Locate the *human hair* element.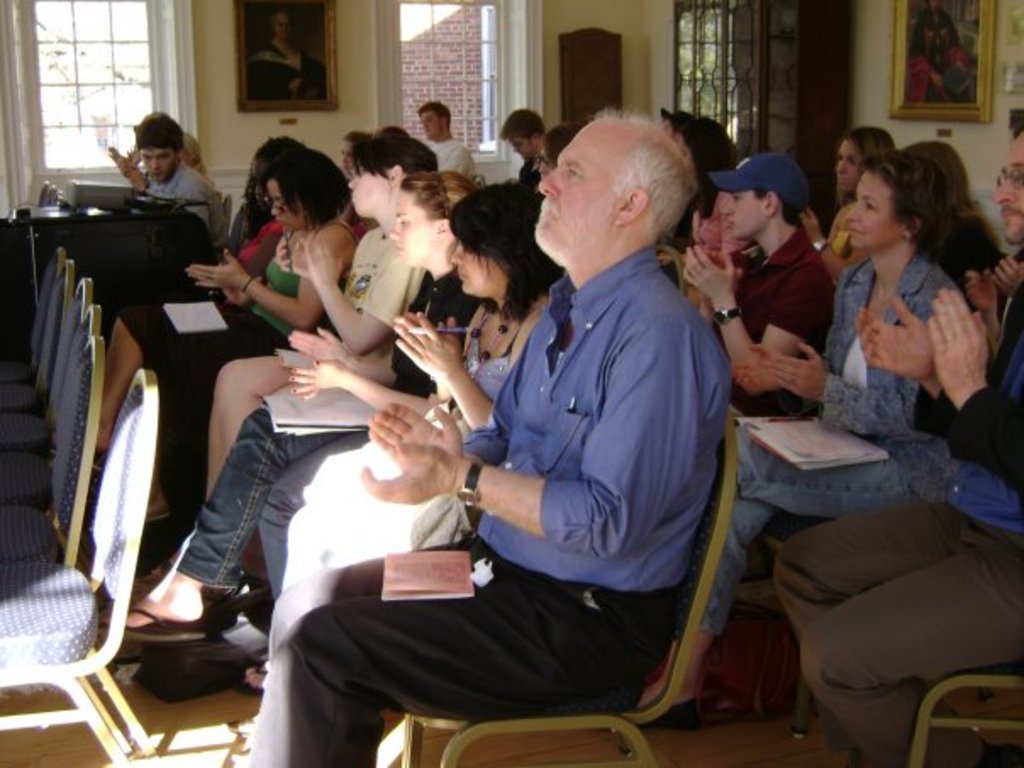
Element bbox: select_region(753, 185, 805, 225).
